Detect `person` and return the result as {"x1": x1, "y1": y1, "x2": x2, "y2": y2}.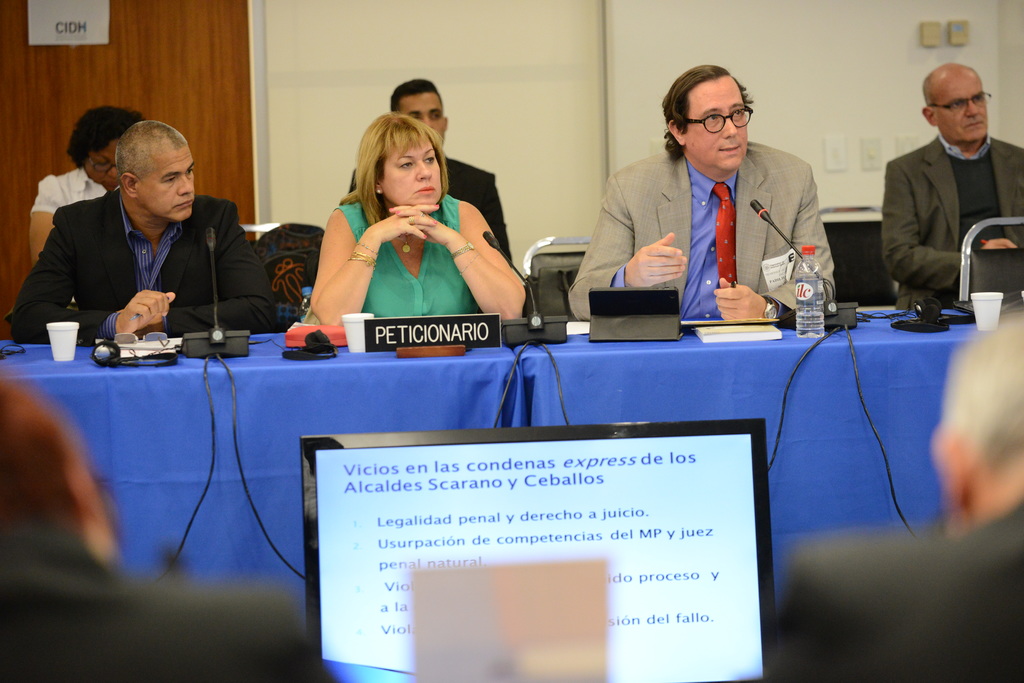
{"x1": 882, "y1": 60, "x2": 1023, "y2": 309}.
